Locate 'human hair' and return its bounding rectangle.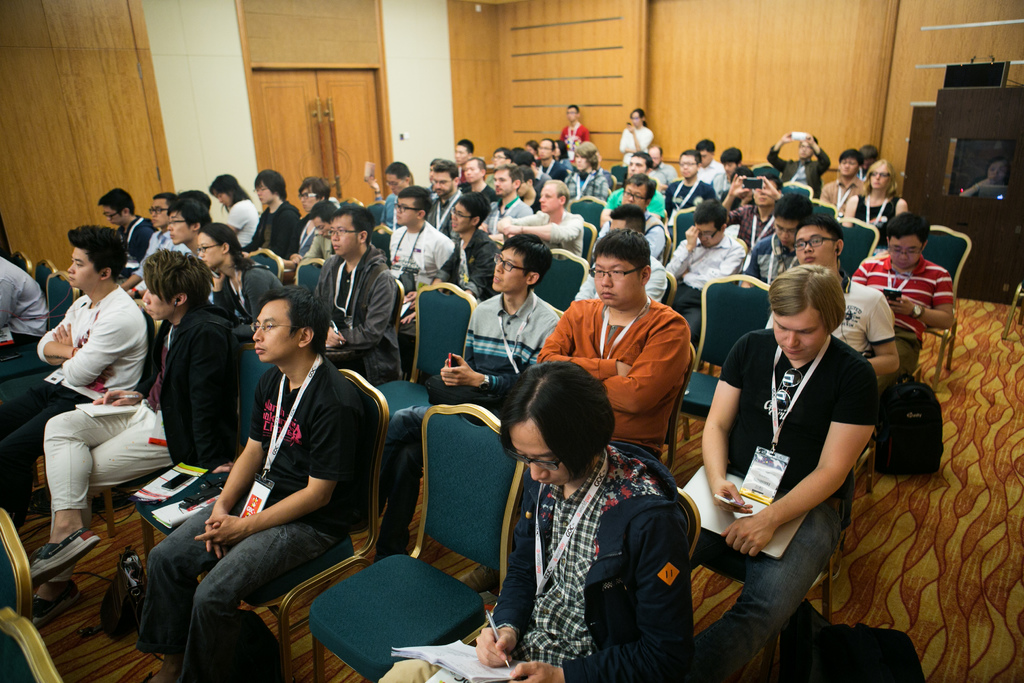
box=[65, 222, 127, 286].
